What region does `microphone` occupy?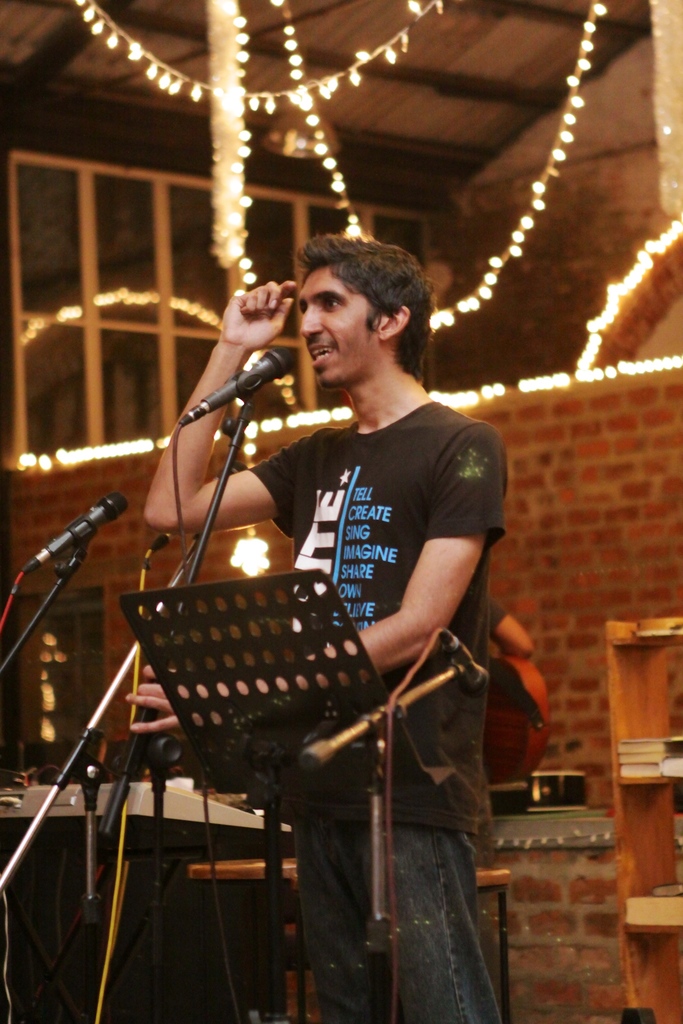
<box>164,345,295,438</box>.
